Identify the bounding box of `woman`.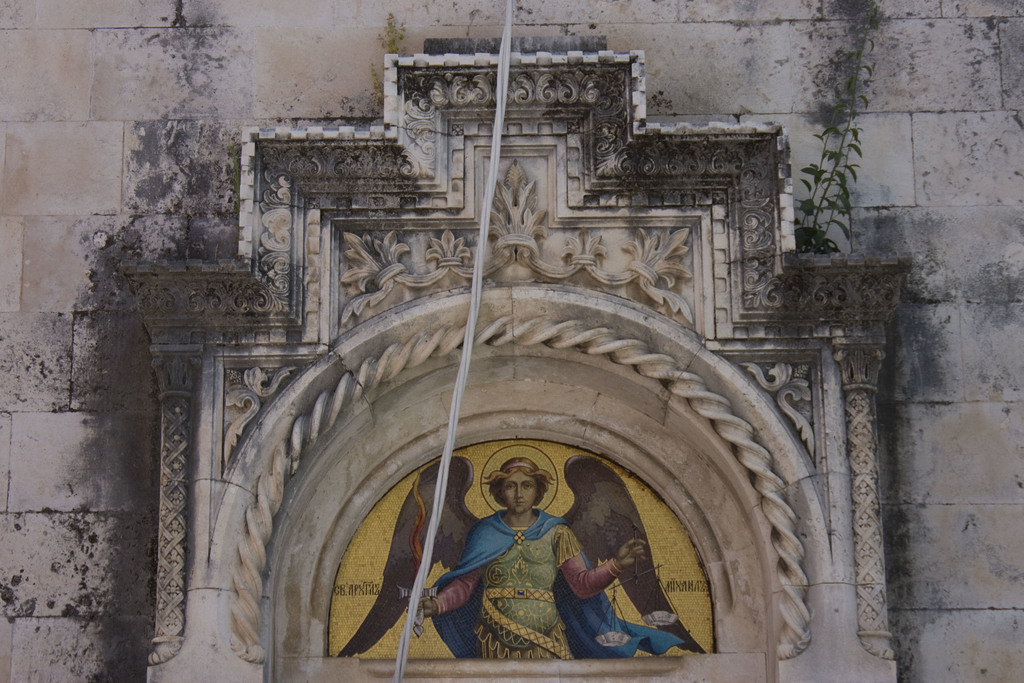
429,460,685,662.
